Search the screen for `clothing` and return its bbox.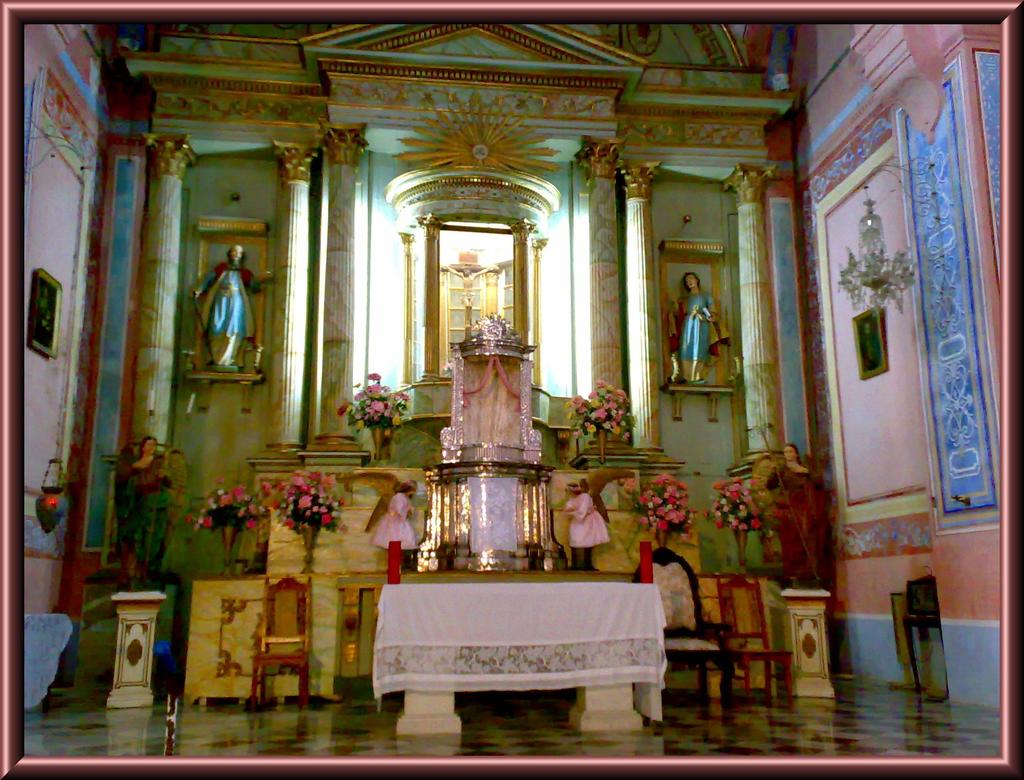
Found: (189,261,261,358).
